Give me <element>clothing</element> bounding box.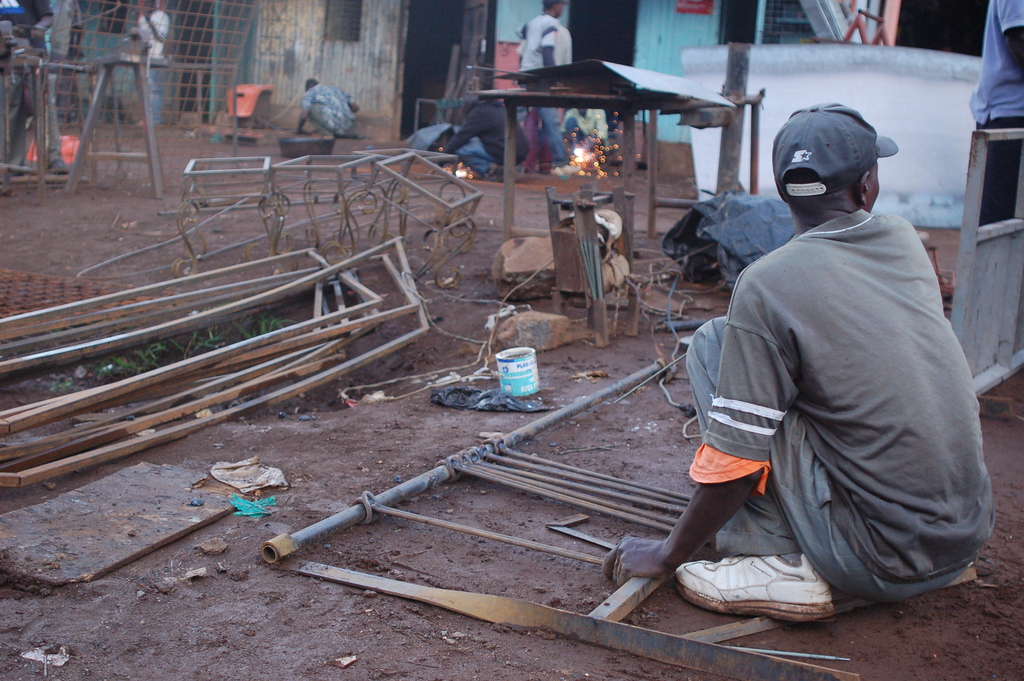
[x1=153, y1=11, x2=161, y2=67].
